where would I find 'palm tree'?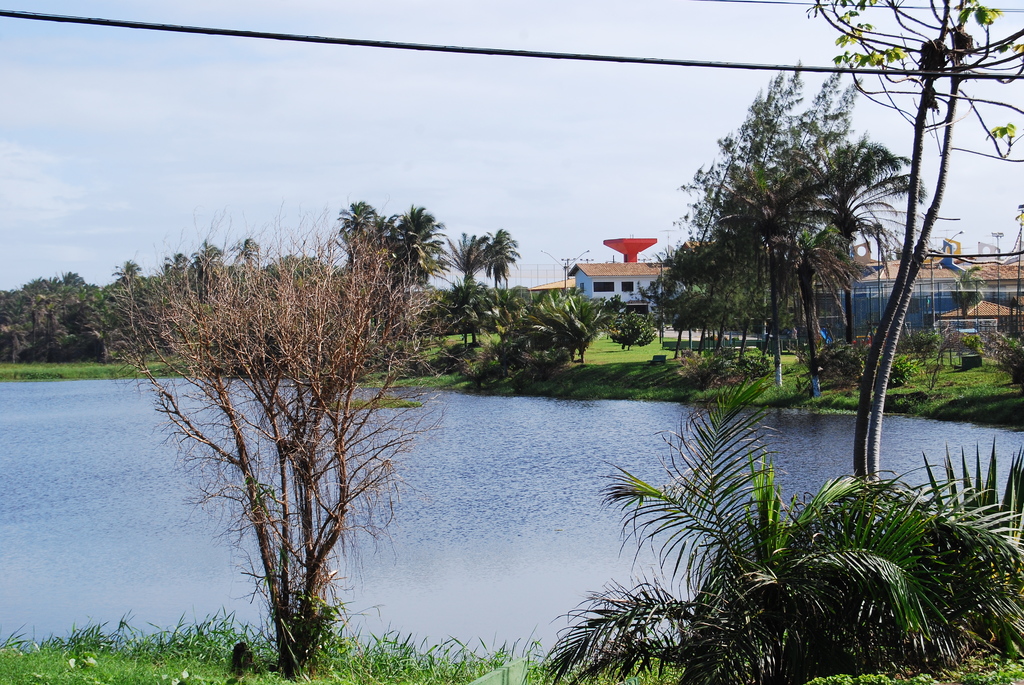
At bbox(455, 224, 526, 307).
